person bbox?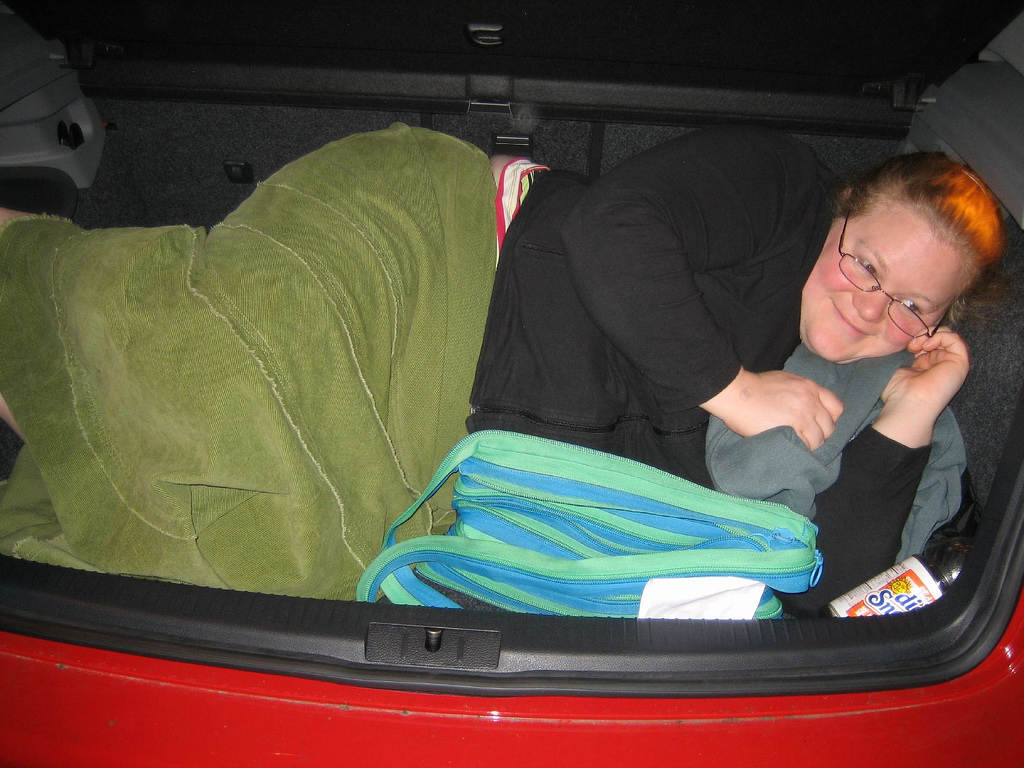
bbox=(0, 121, 997, 594)
